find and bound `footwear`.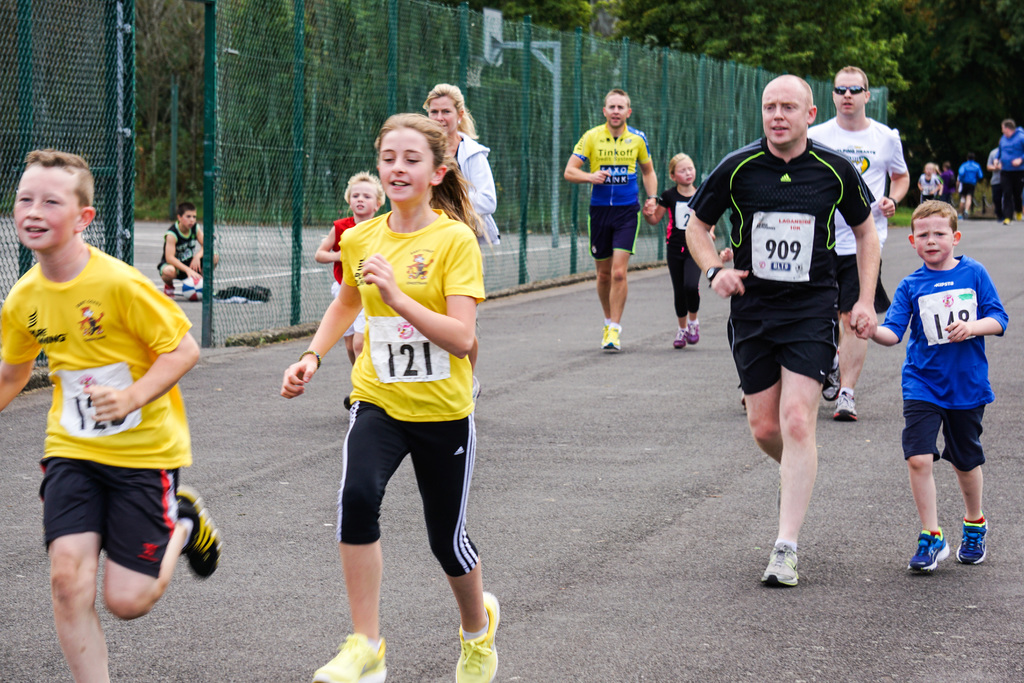
Bound: Rect(674, 329, 689, 347).
